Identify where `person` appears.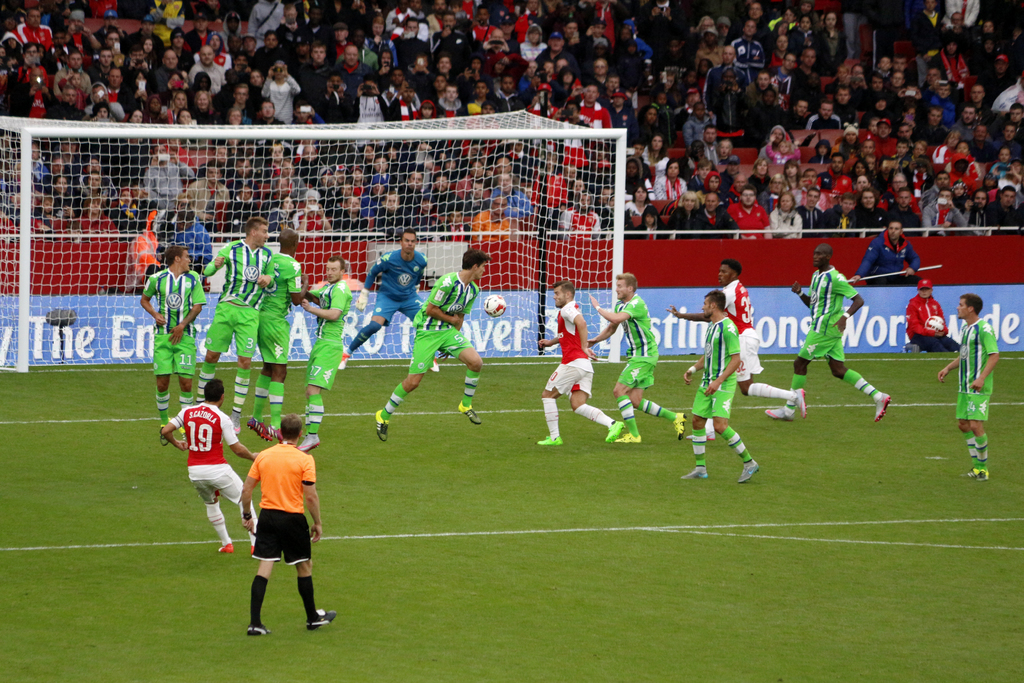
Appears at crop(340, 229, 439, 370).
